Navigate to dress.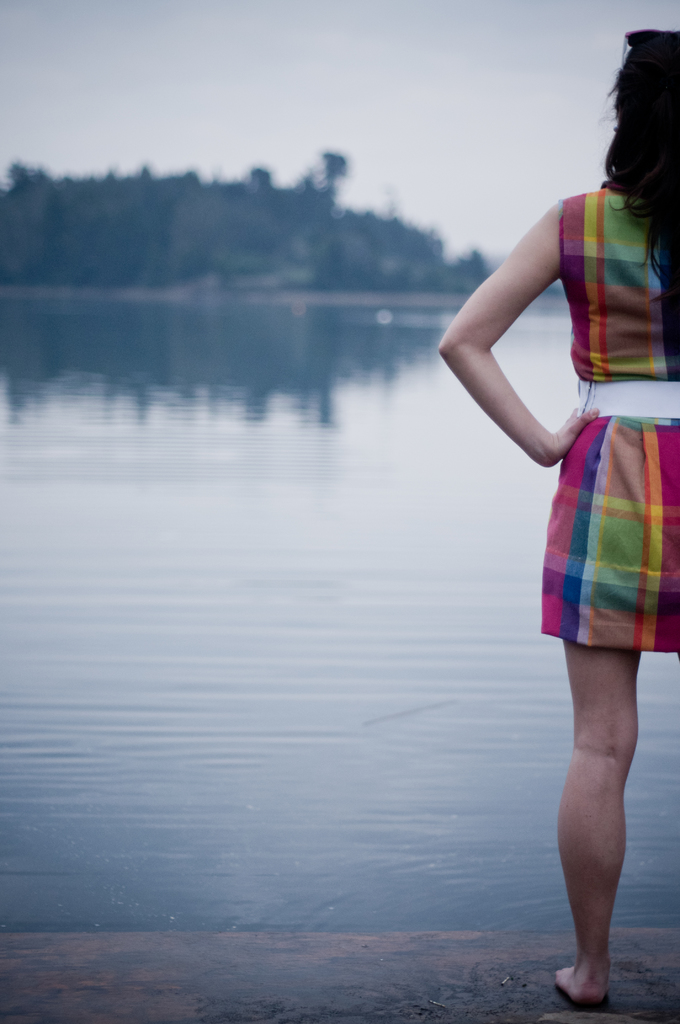
Navigation target: <region>539, 188, 679, 652</region>.
